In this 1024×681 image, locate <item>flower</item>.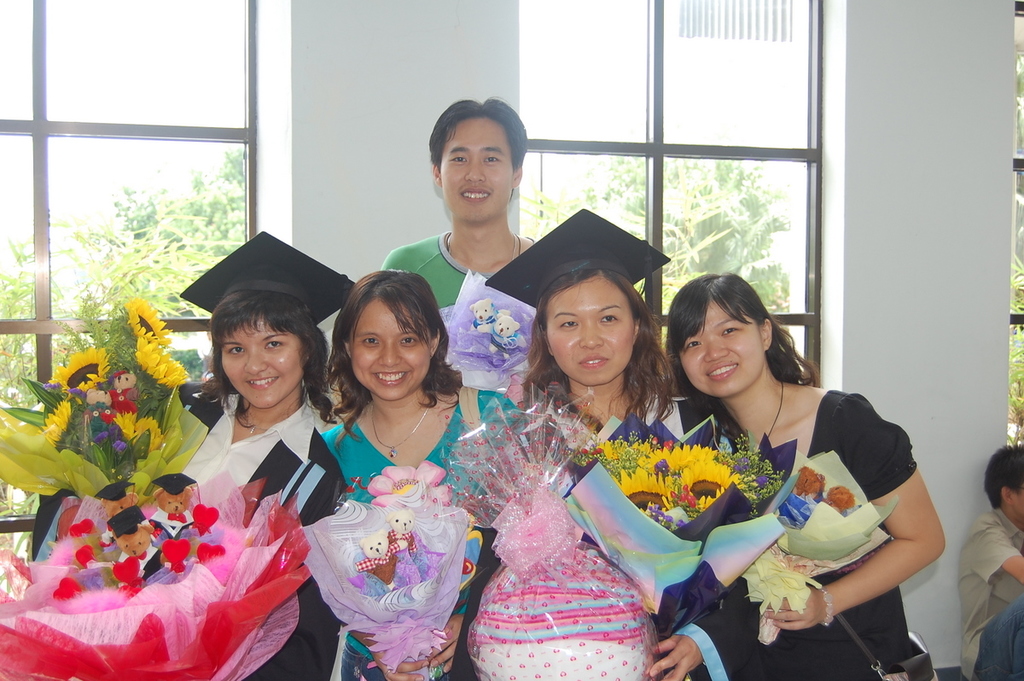
Bounding box: bbox=(34, 398, 72, 446).
